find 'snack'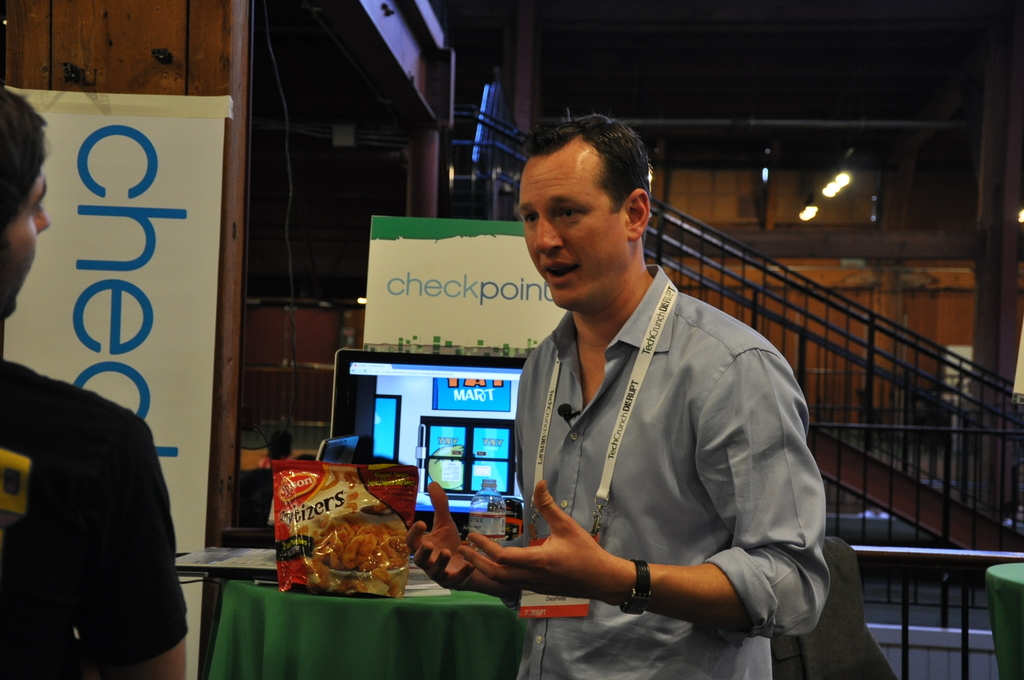
(x1=298, y1=515, x2=414, y2=590)
